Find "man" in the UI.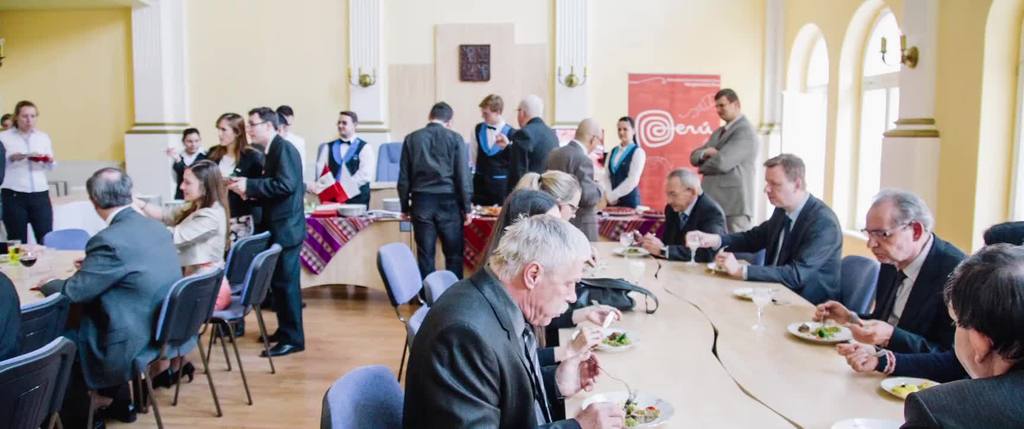
UI element at <bbox>387, 93, 477, 287</bbox>.
